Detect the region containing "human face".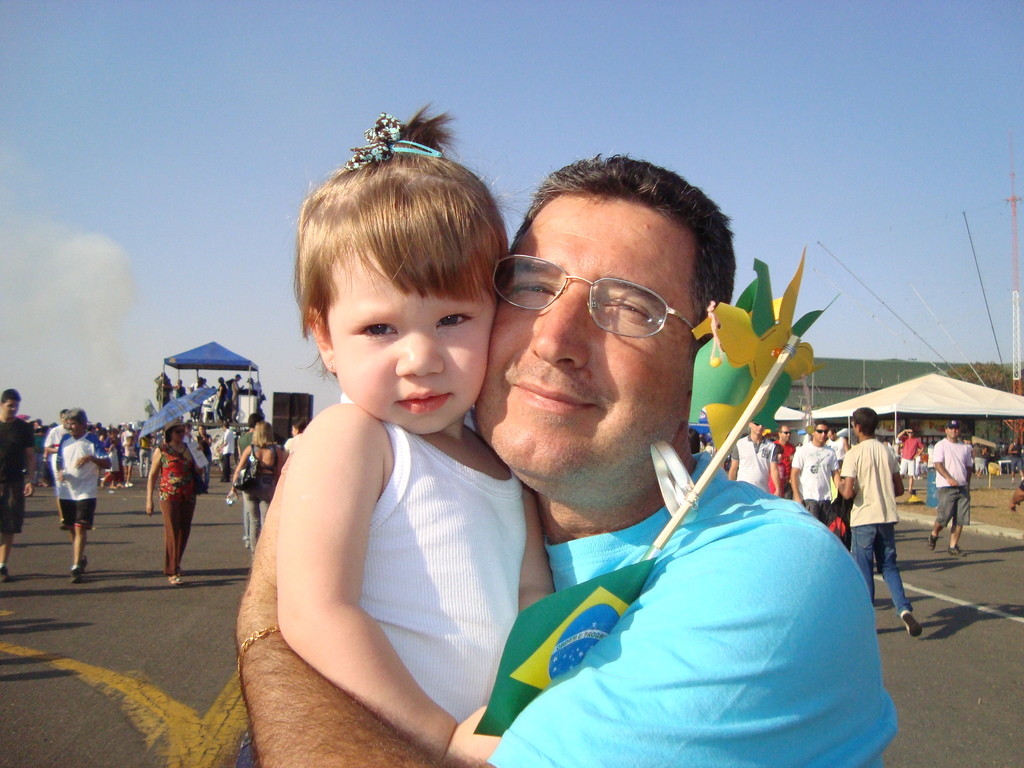
detection(325, 244, 495, 437).
